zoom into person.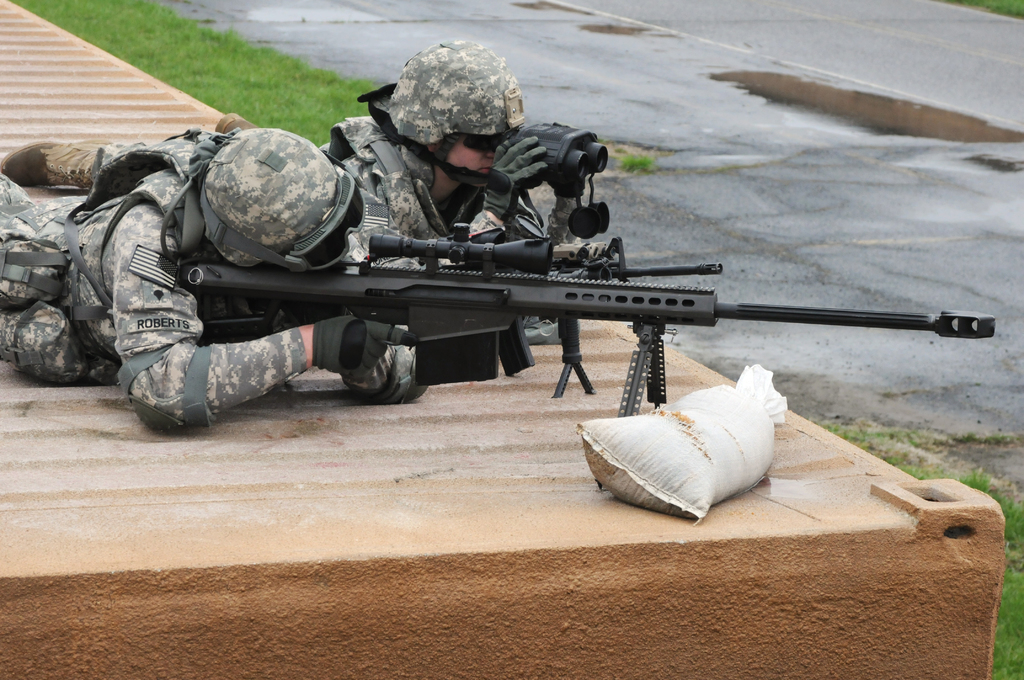
Zoom target: 0 129 428 433.
